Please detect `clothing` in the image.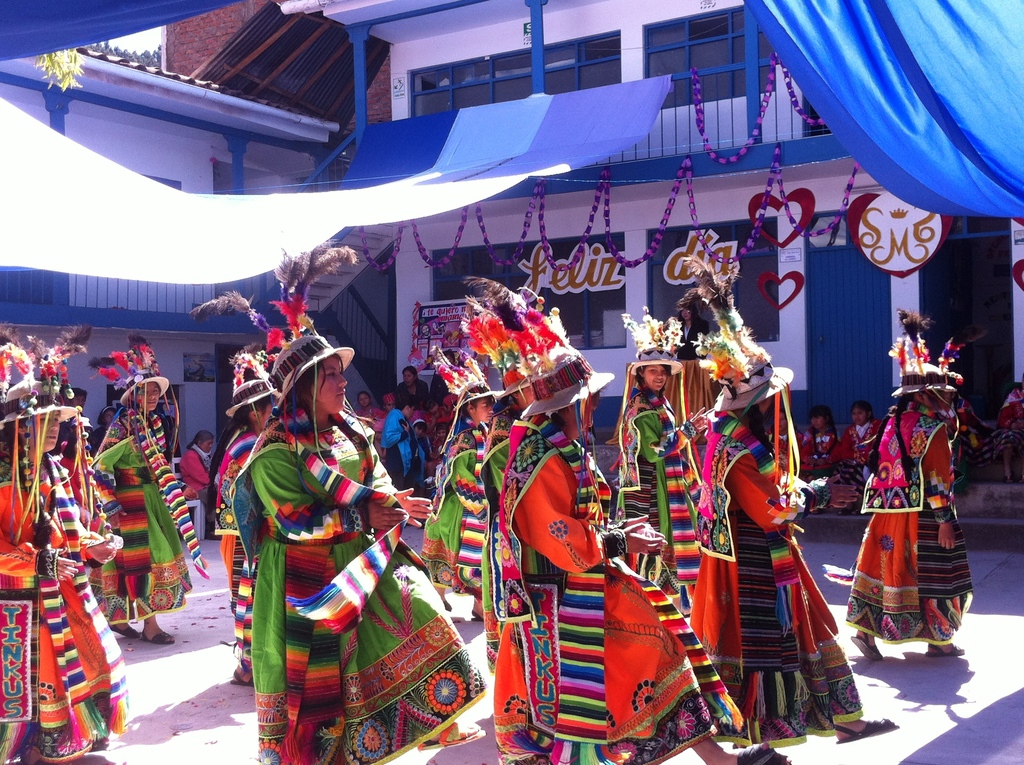
BBox(944, 394, 980, 482).
